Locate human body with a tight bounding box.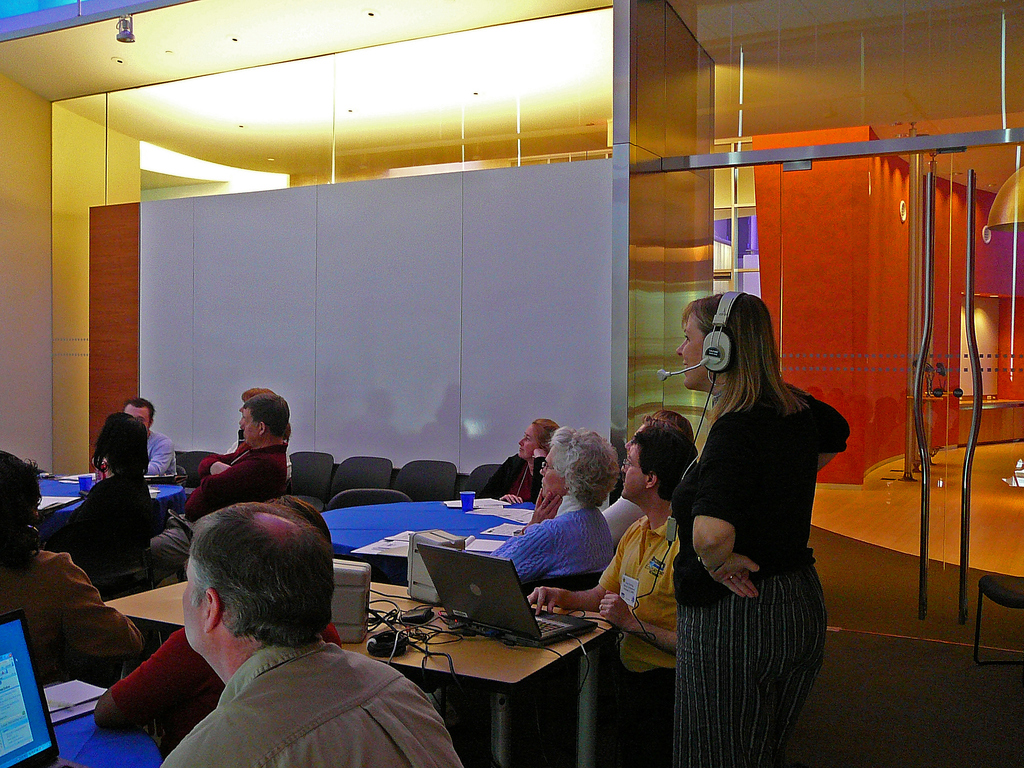
[left=527, top=428, right=673, bottom=732].
